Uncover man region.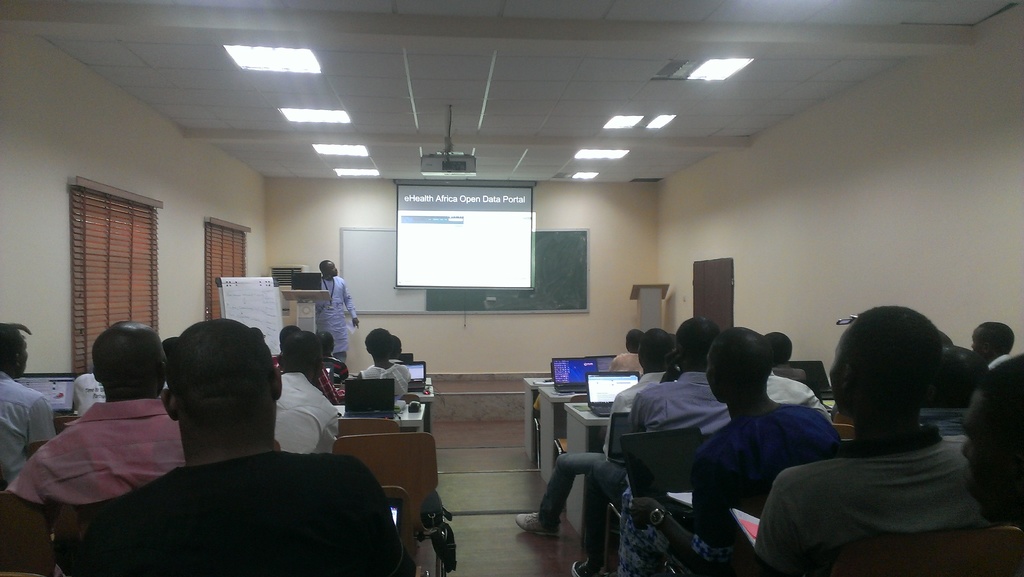
Uncovered: x1=627, y1=321, x2=730, y2=441.
